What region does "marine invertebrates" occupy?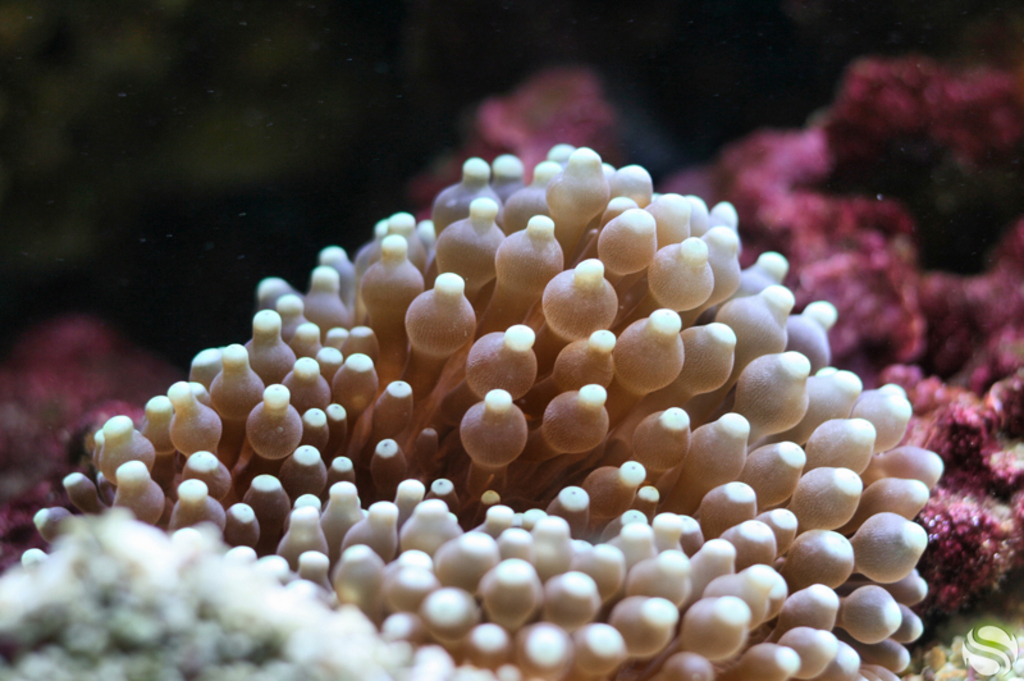
(x1=963, y1=621, x2=1018, y2=677).
